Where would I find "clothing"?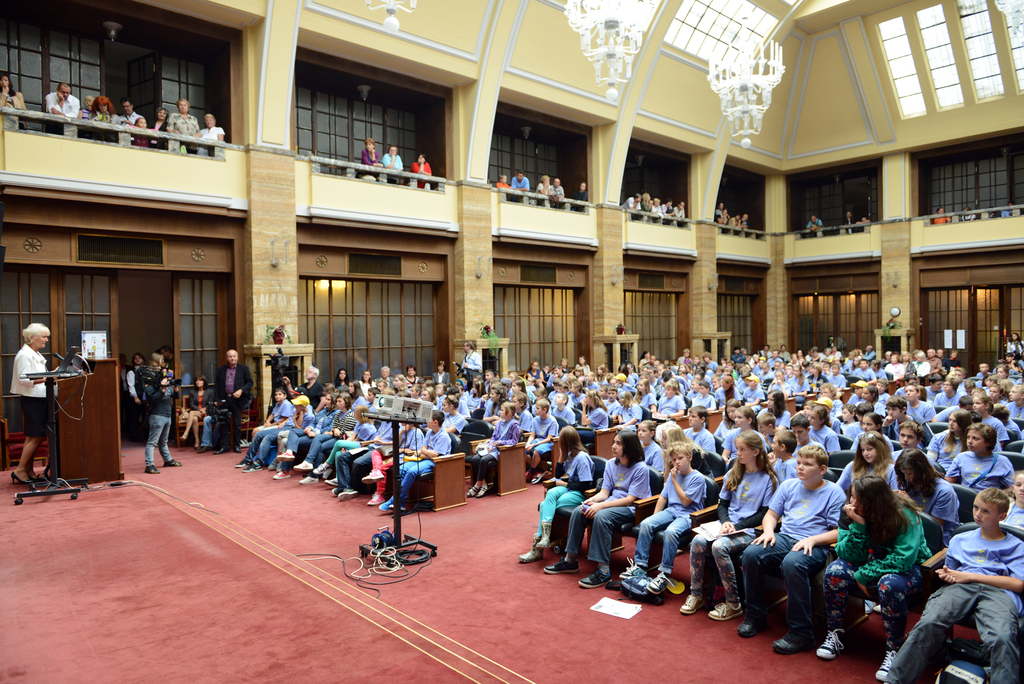
At 240/396/292/467.
